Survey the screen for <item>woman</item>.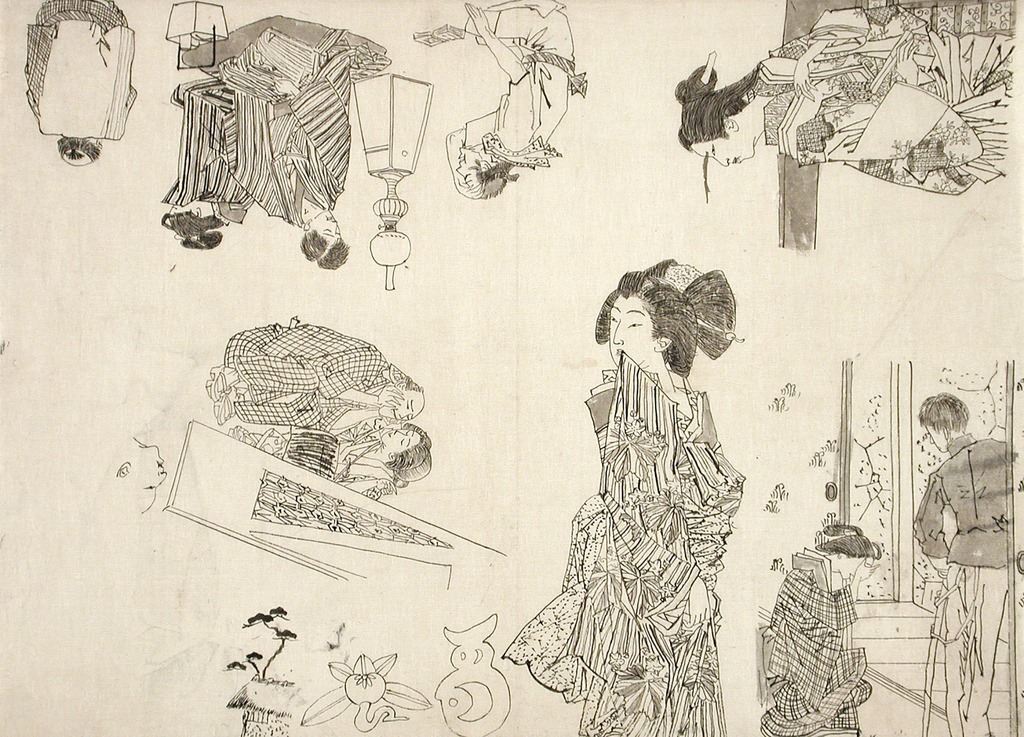
Survey found: BBox(676, 6, 1023, 199).
